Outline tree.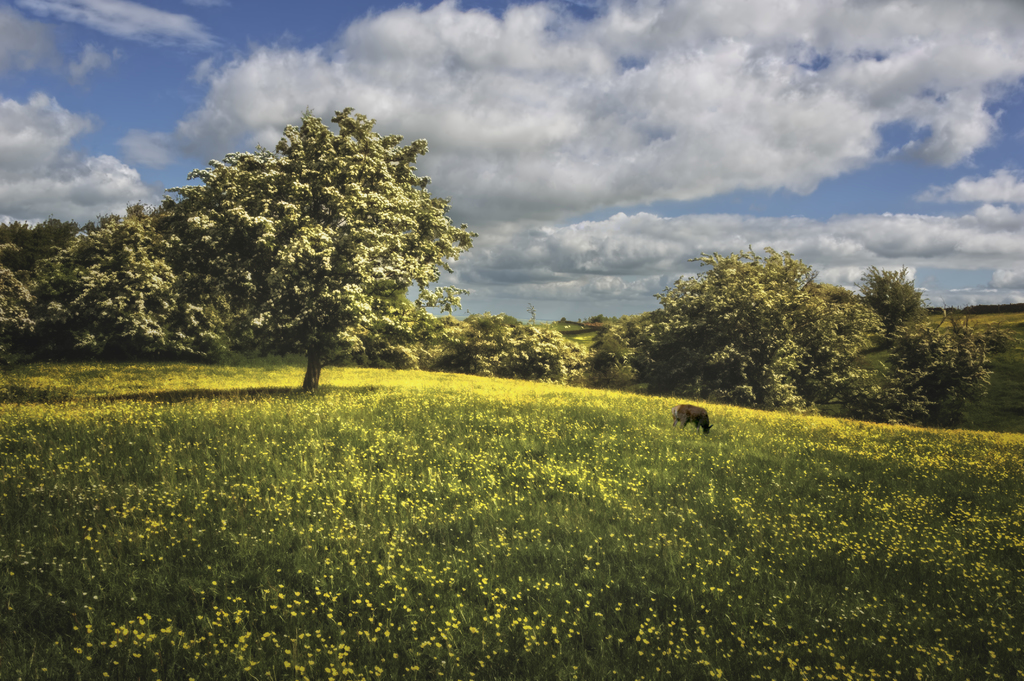
Outline: x1=851, y1=263, x2=925, y2=331.
